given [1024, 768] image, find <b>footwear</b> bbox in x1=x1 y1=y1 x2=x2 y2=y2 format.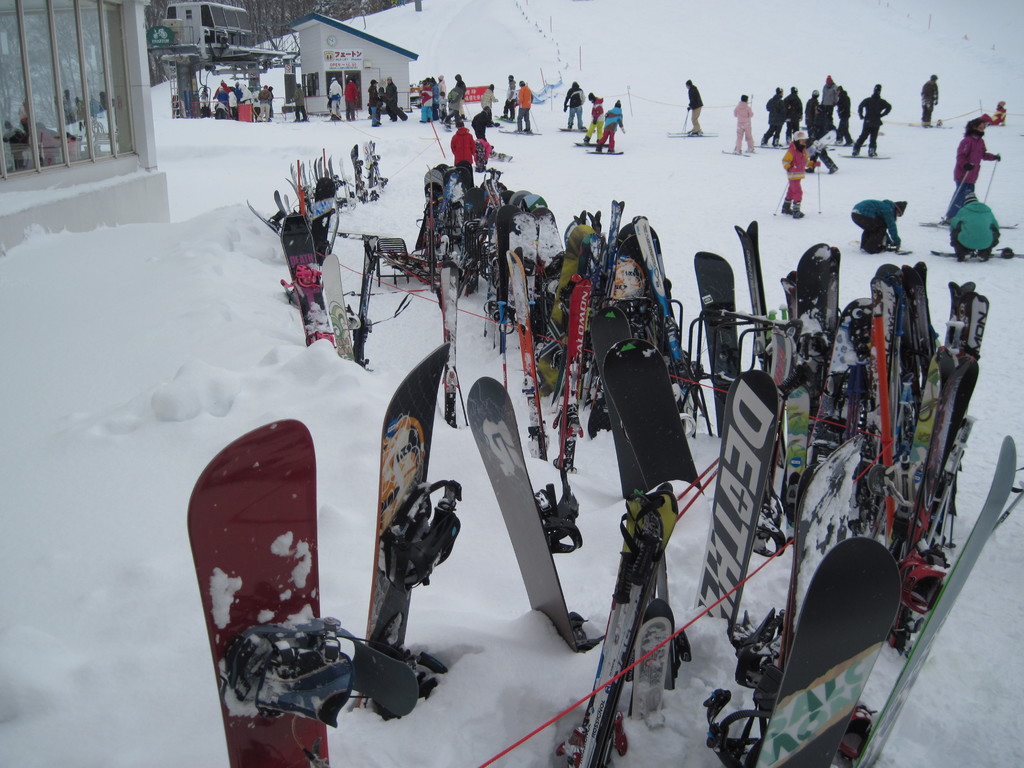
x1=841 y1=138 x2=854 y2=148.
